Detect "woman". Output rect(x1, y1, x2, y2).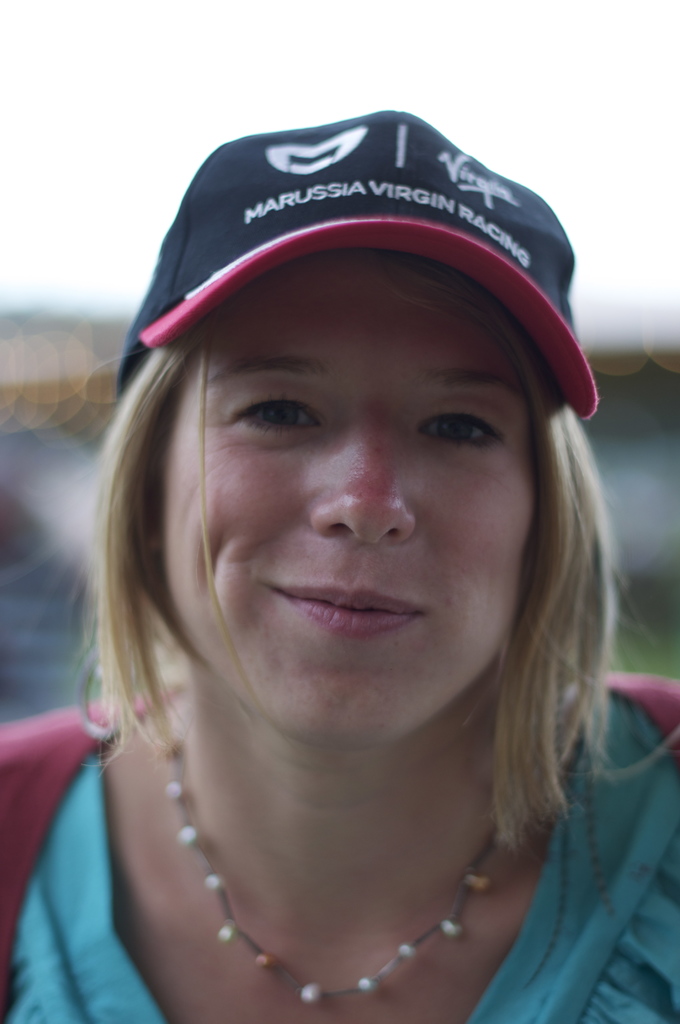
rect(1, 122, 663, 1023).
